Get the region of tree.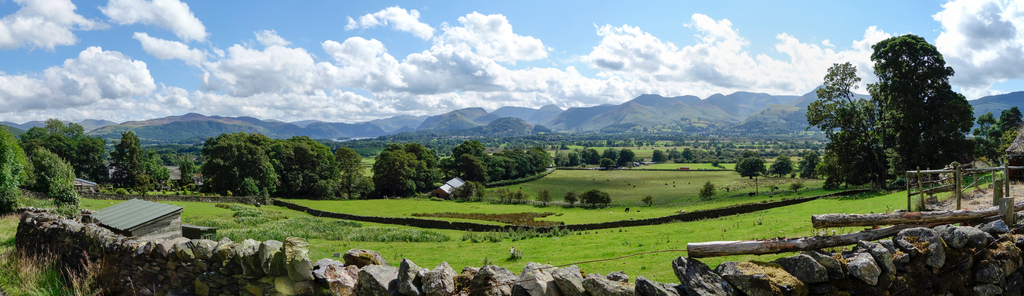
box=[598, 149, 618, 165].
